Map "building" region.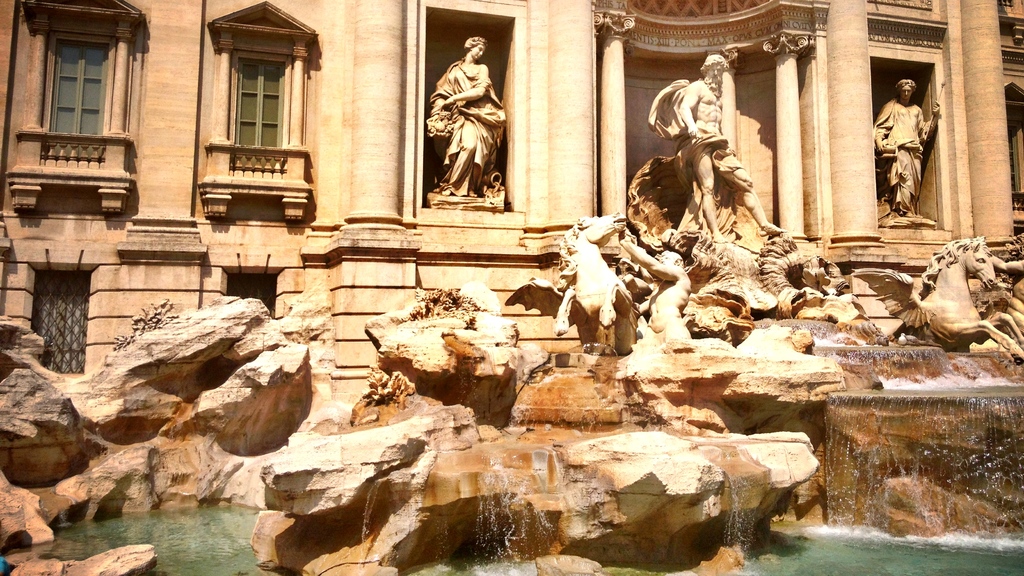
Mapped to bbox(0, 0, 1023, 420).
